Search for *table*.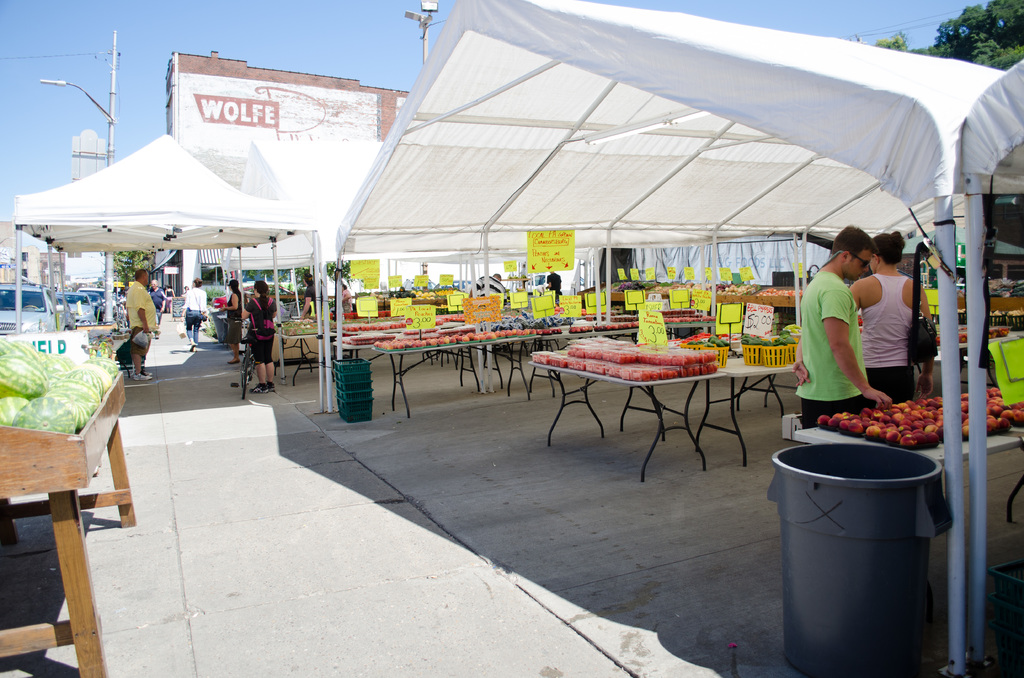
Found at left=602, top=318, right=668, bottom=350.
